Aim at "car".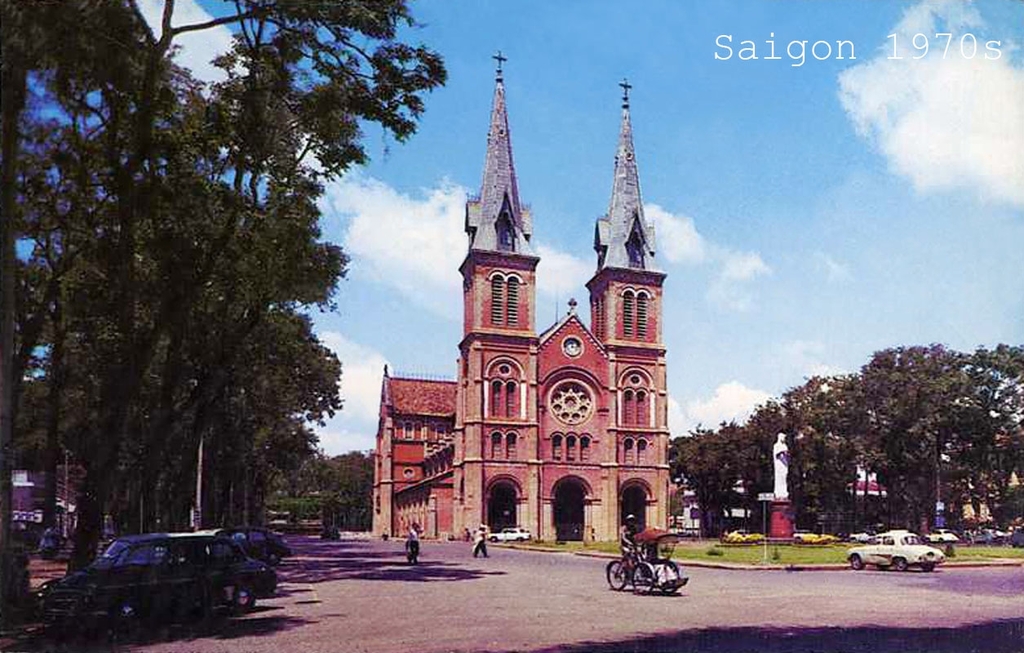
Aimed at 843 526 945 575.
